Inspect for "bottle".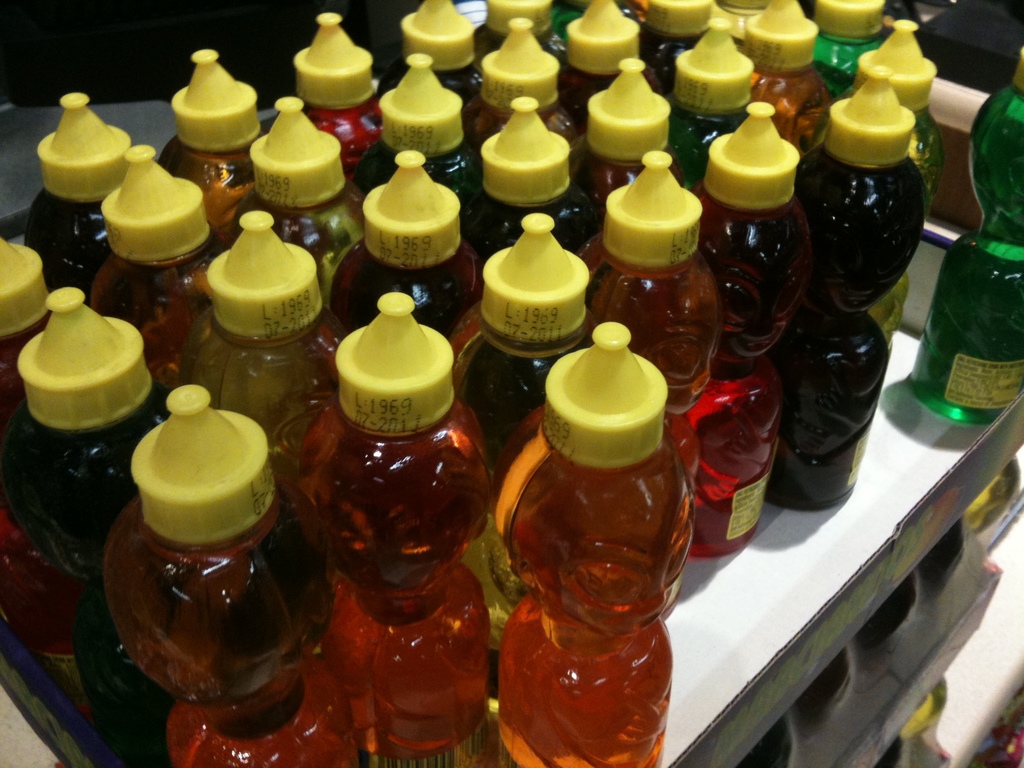
Inspection: box=[802, 0, 892, 85].
